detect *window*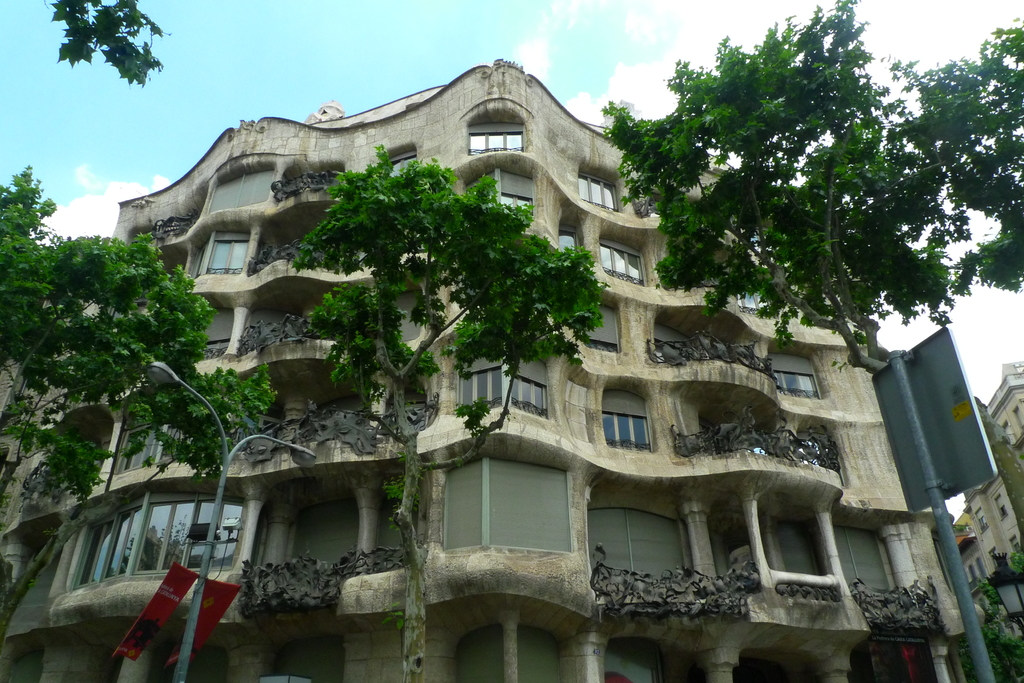
[558,225,583,263]
